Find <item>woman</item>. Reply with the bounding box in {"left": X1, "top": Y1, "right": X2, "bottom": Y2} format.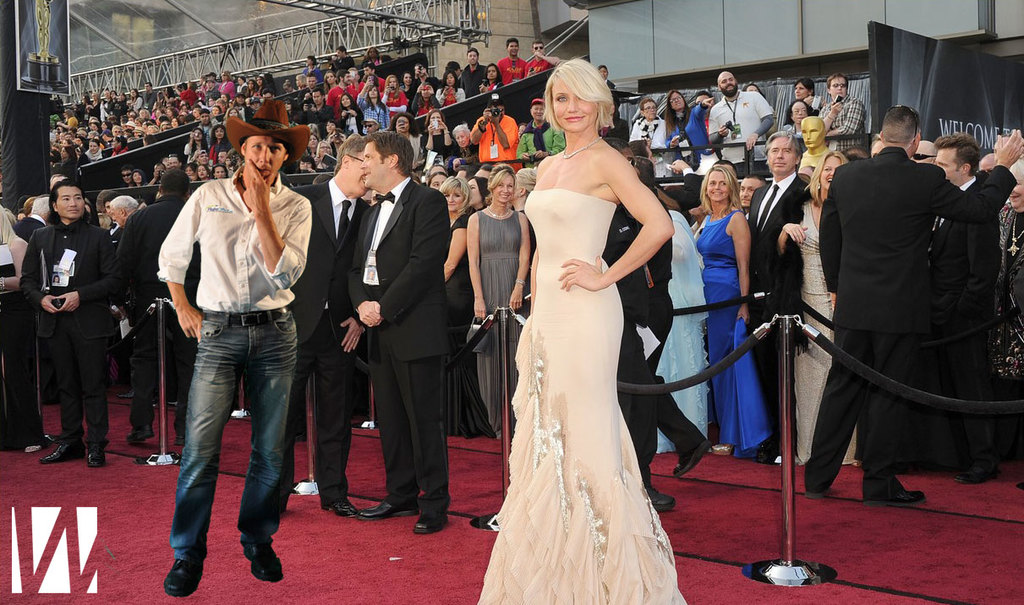
{"left": 131, "top": 168, "right": 150, "bottom": 187}.
